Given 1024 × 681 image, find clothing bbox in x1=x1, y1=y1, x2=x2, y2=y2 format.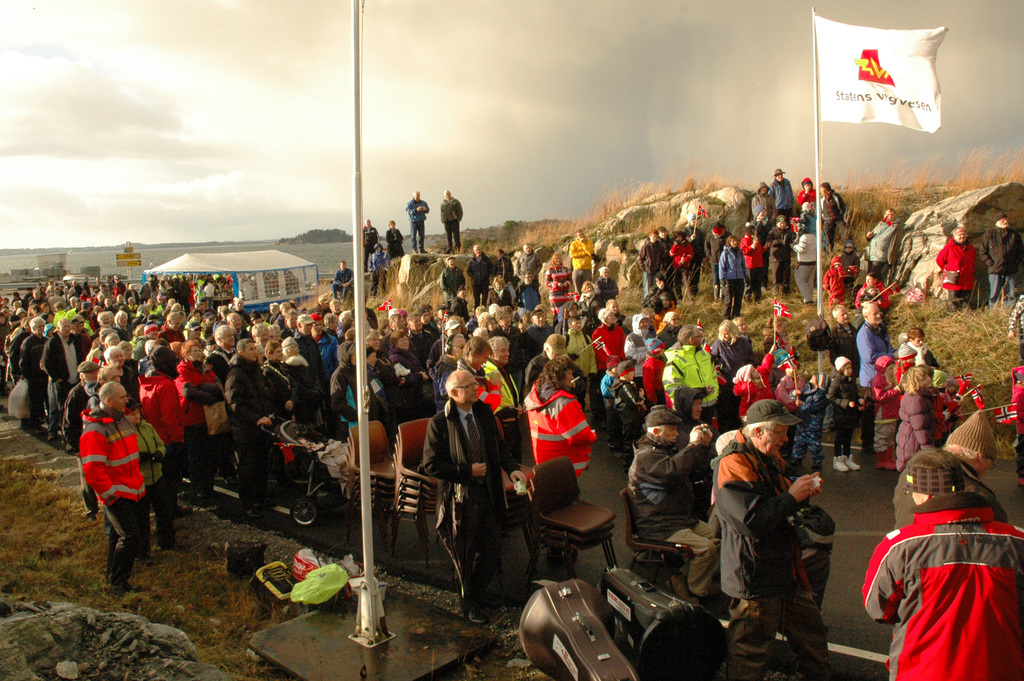
x1=424, y1=400, x2=516, y2=609.
